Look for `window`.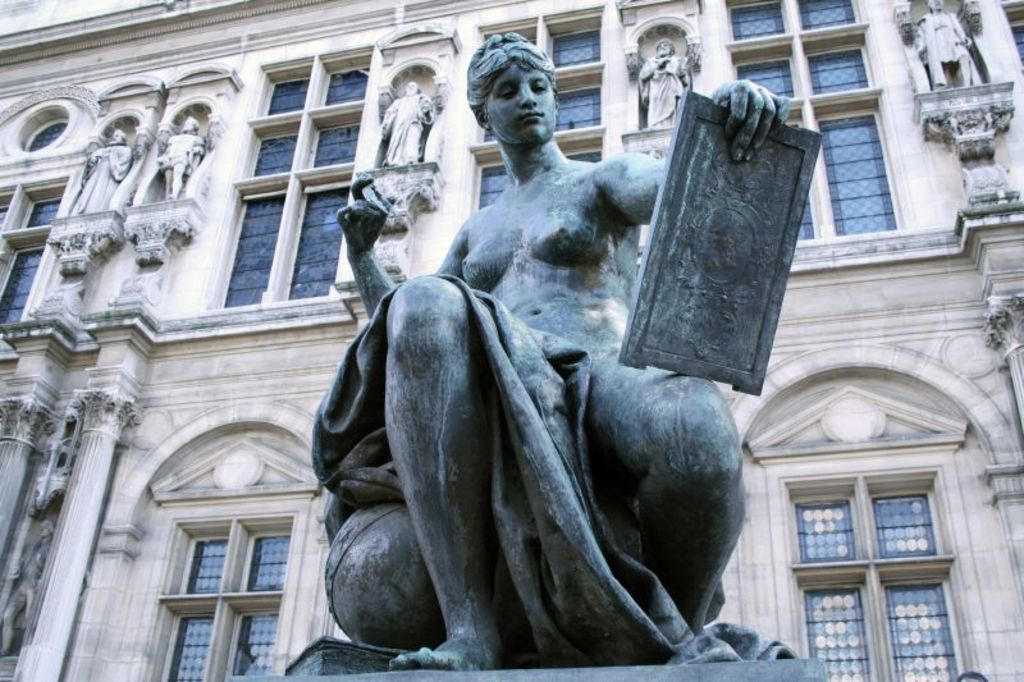
Found: rect(224, 191, 284, 306).
